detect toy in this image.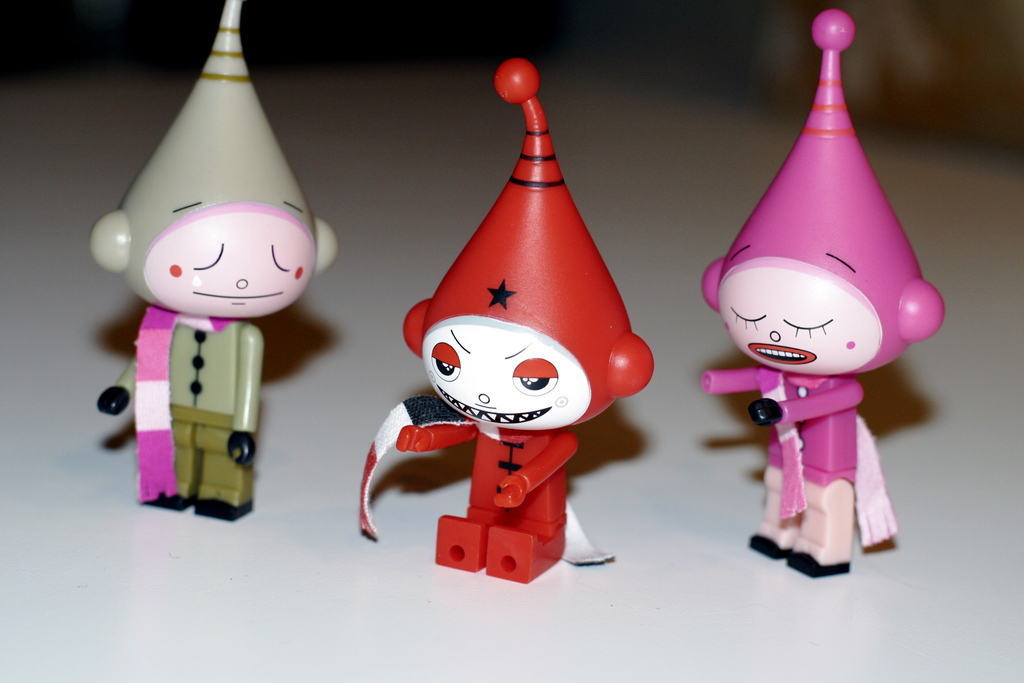
Detection: <region>349, 87, 660, 555</region>.
